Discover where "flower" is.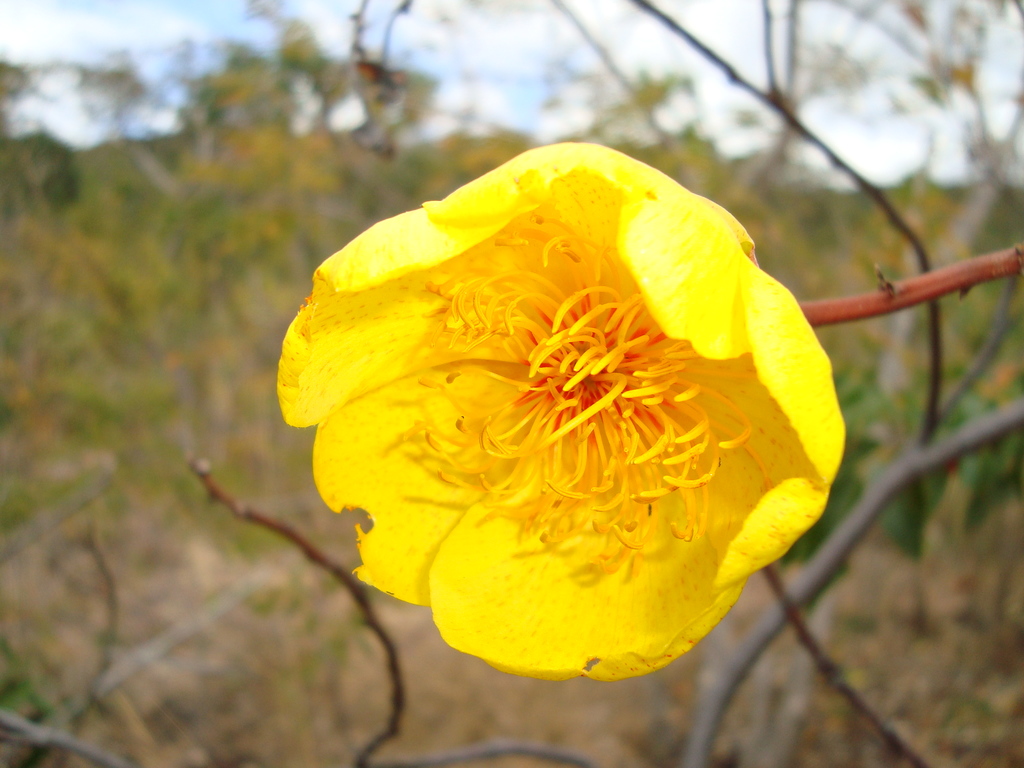
Discovered at [x1=273, y1=141, x2=847, y2=680].
